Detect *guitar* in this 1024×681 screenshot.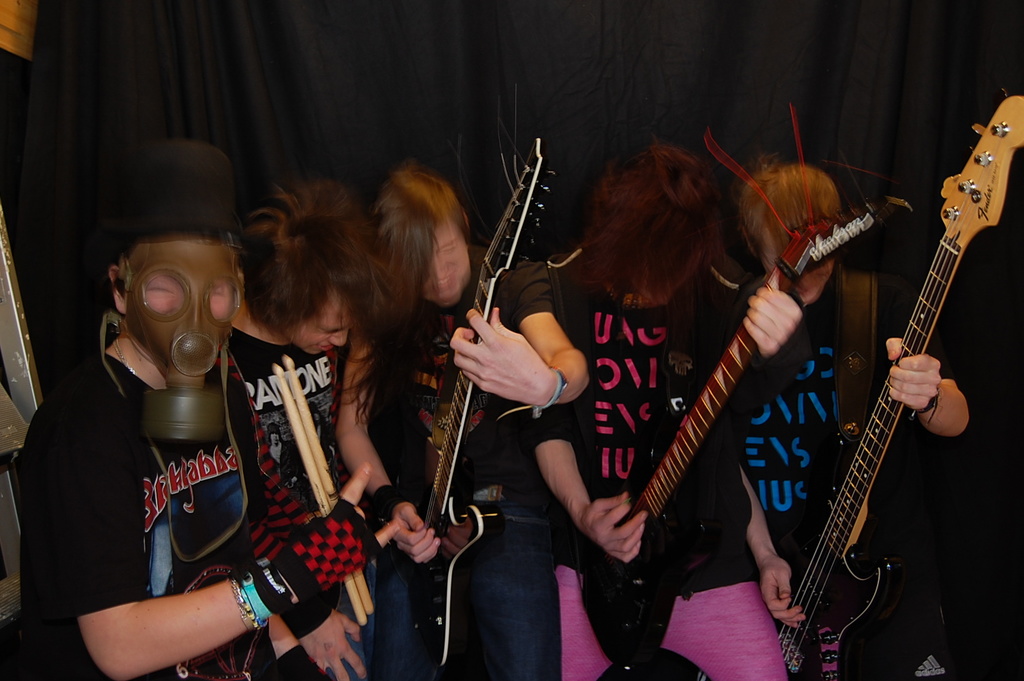
Detection: crop(396, 84, 560, 678).
